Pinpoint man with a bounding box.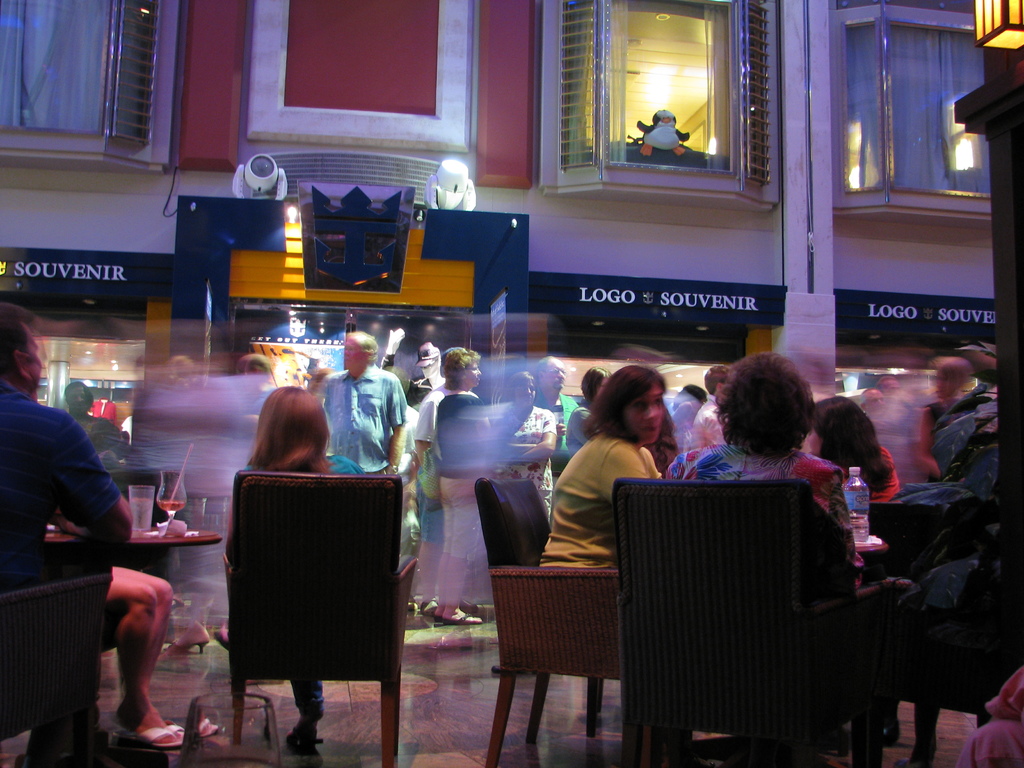
select_region(0, 296, 132, 767).
